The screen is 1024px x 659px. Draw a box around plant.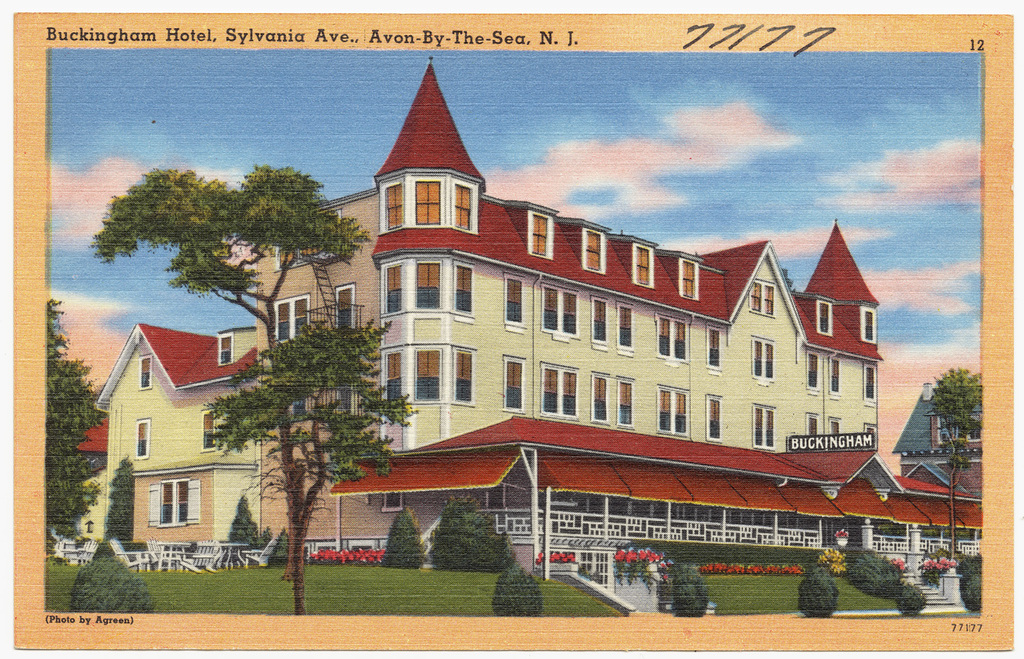
x1=487 y1=562 x2=545 y2=619.
